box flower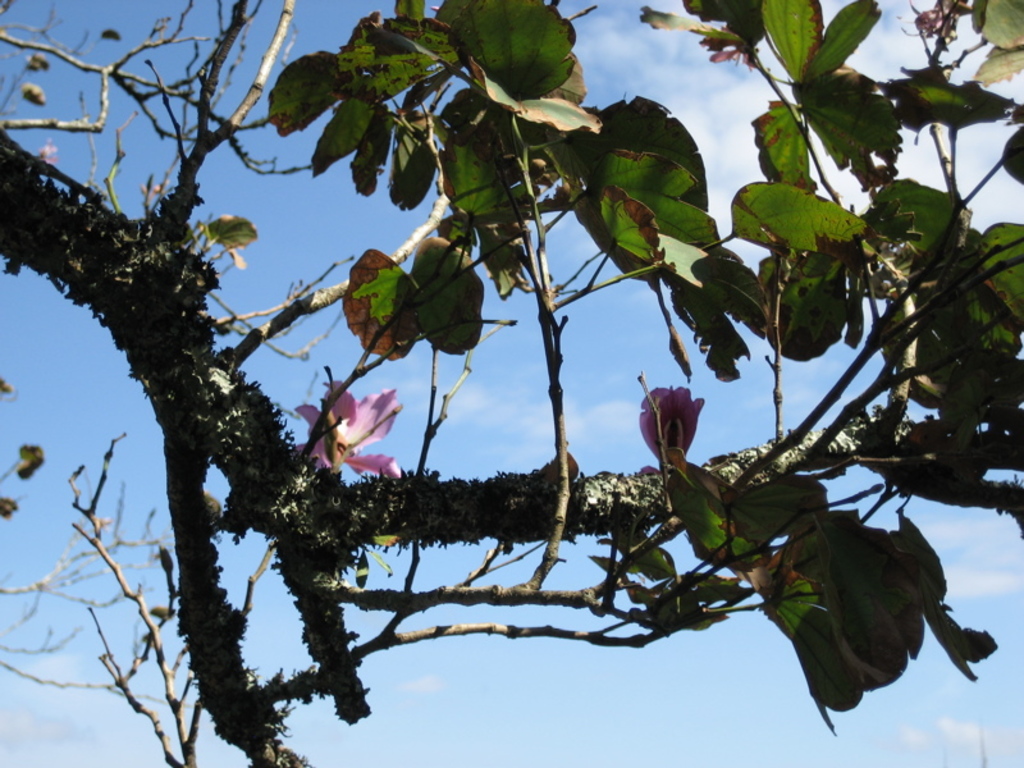
[643,388,713,471]
